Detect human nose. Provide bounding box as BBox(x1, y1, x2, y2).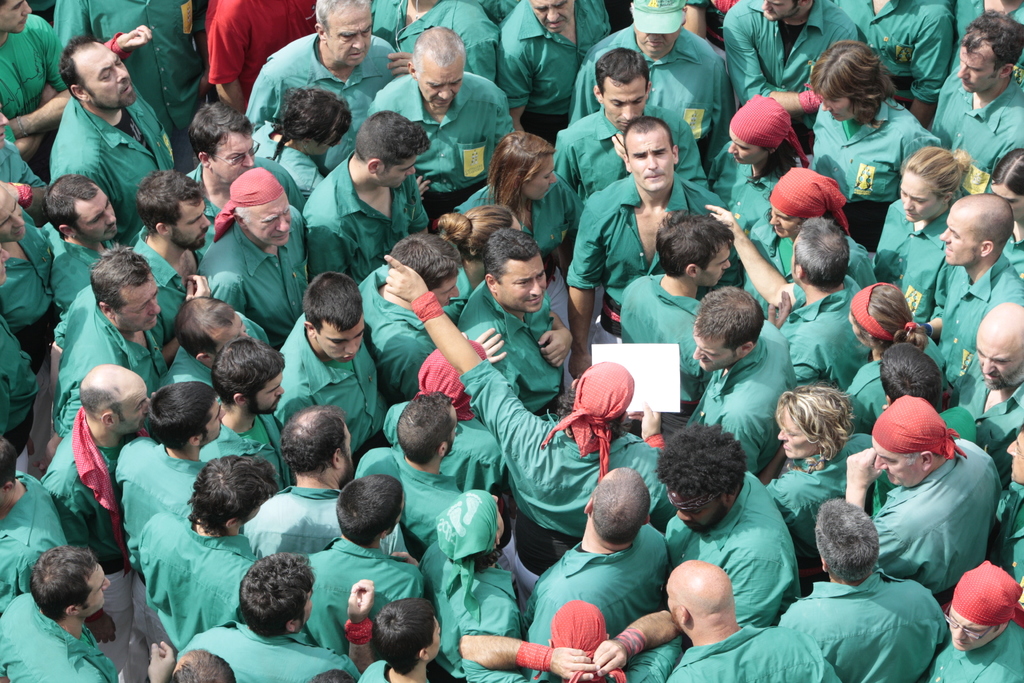
BBox(345, 339, 359, 353).
